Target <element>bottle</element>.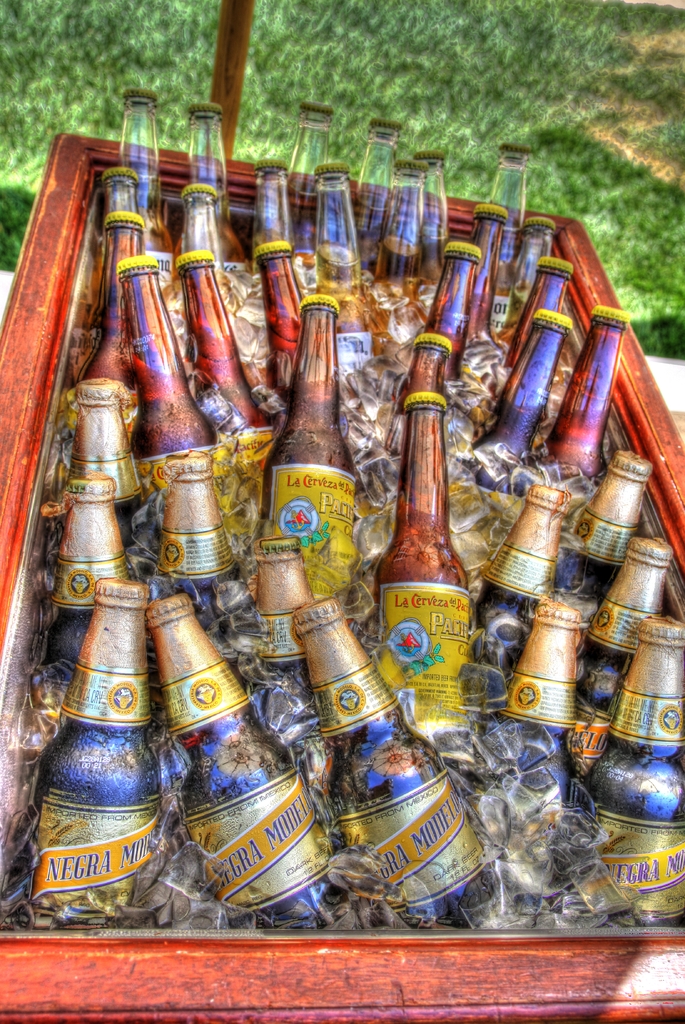
Target region: rect(171, 171, 254, 380).
